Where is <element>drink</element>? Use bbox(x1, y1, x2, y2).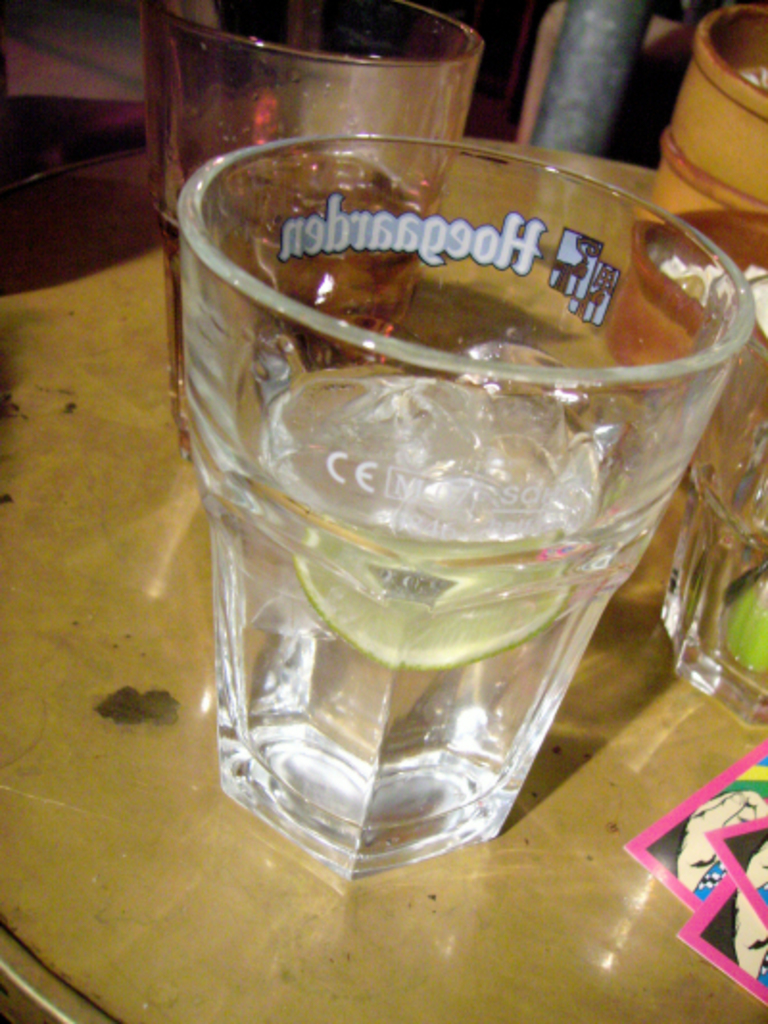
bbox(125, 6, 470, 444).
